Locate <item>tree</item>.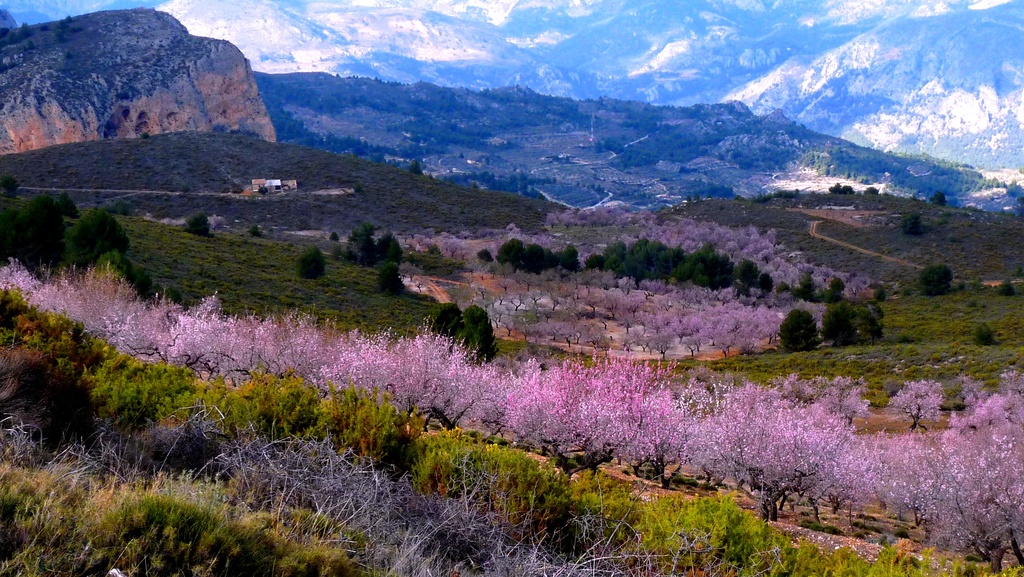
Bounding box: bbox(525, 241, 556, 270).
